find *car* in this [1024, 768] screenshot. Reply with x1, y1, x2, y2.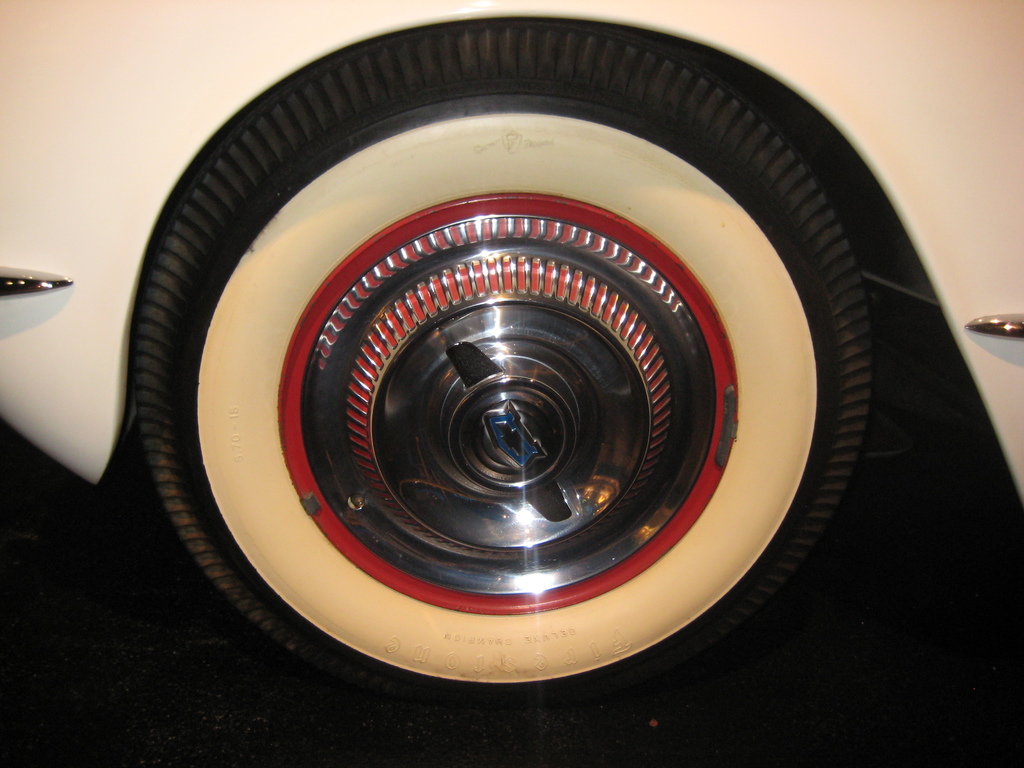
0, 0, 1023, 702.
